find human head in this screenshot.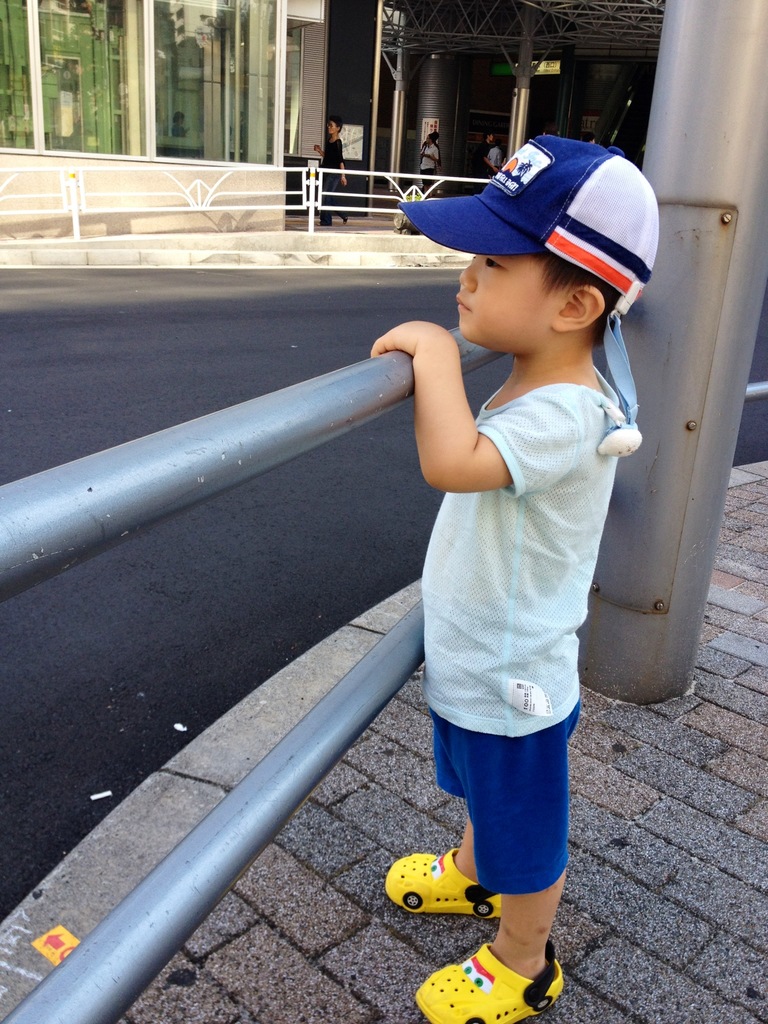
The bounding box for human head is {"left": 419, "top": 131, "right": 440, "bottom": 148}.
